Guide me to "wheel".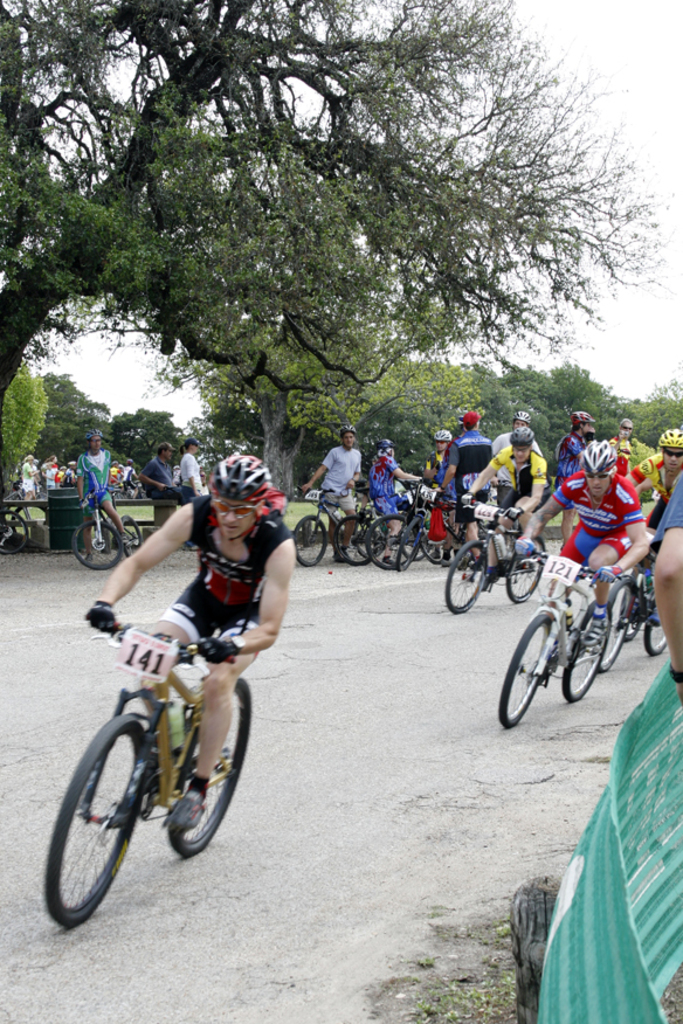
Guidance: <region>295, 513, 326, 565</region>.
